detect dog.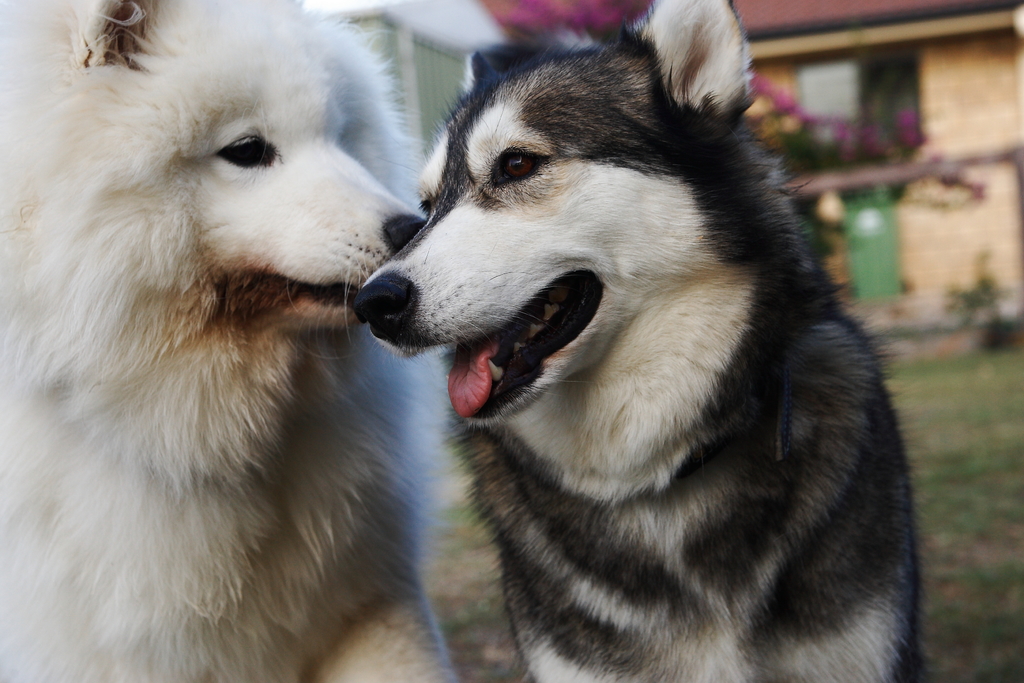
Detected at 348 0 931 682.
